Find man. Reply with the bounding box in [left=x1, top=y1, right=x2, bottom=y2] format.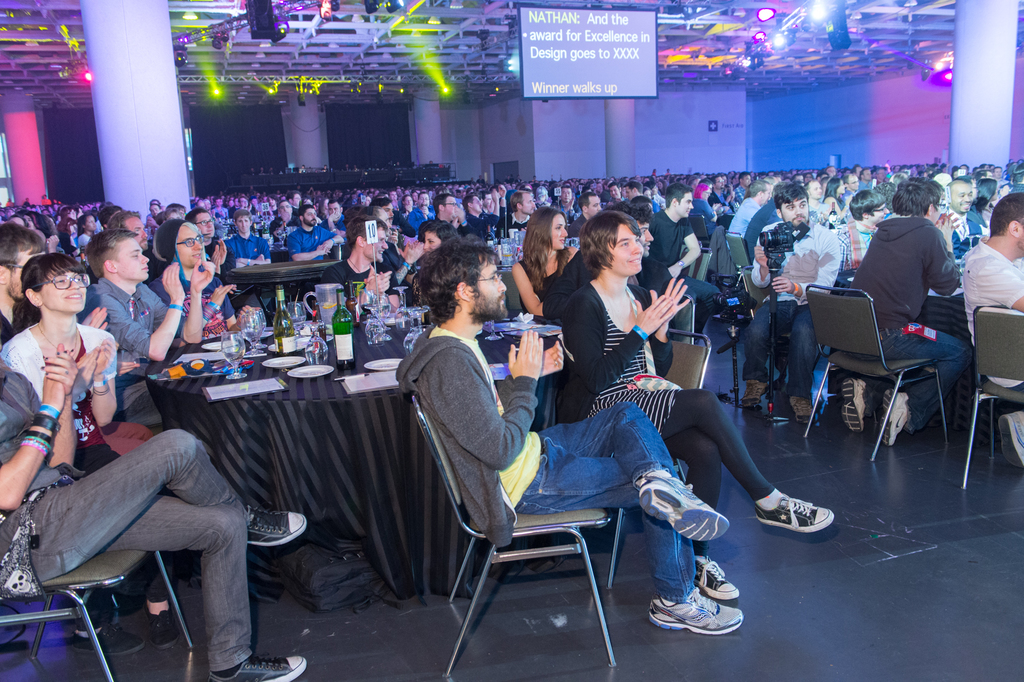
[left=224, top=212, right=270, bottom=320].
